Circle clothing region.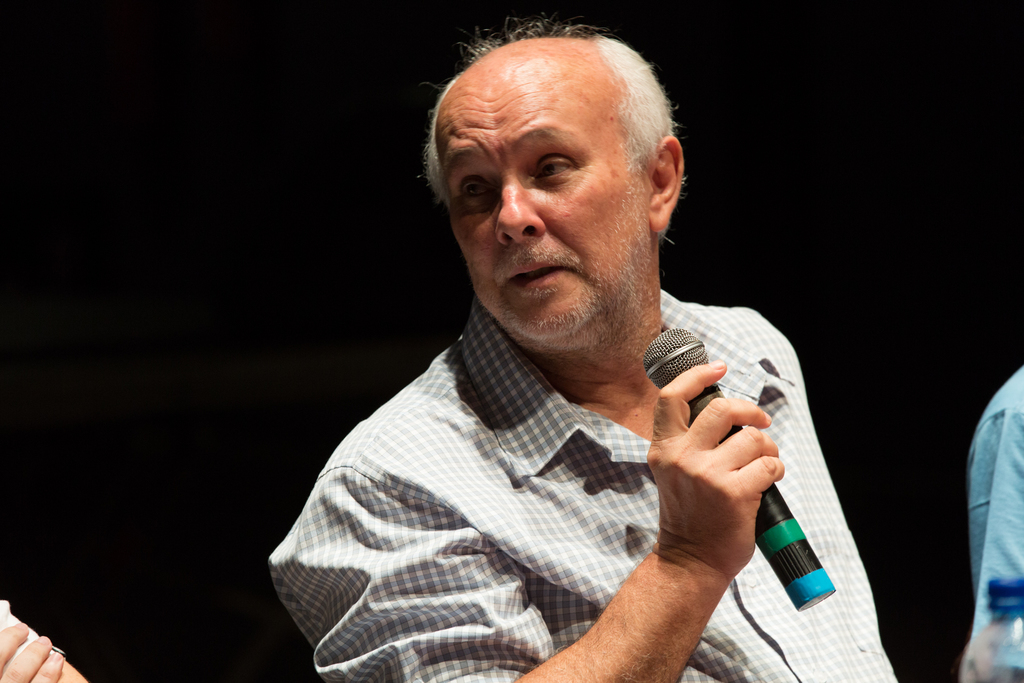
Region: <box>279,166,881,682</box>.
